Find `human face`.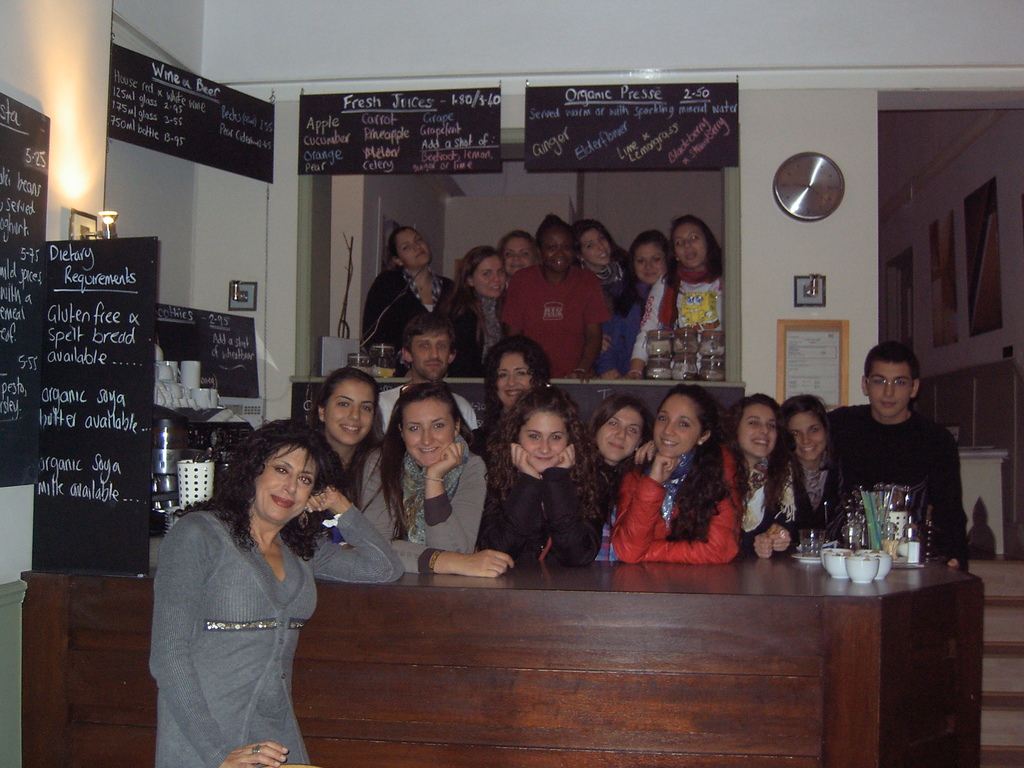
detection(411, 326, 445, 379).
